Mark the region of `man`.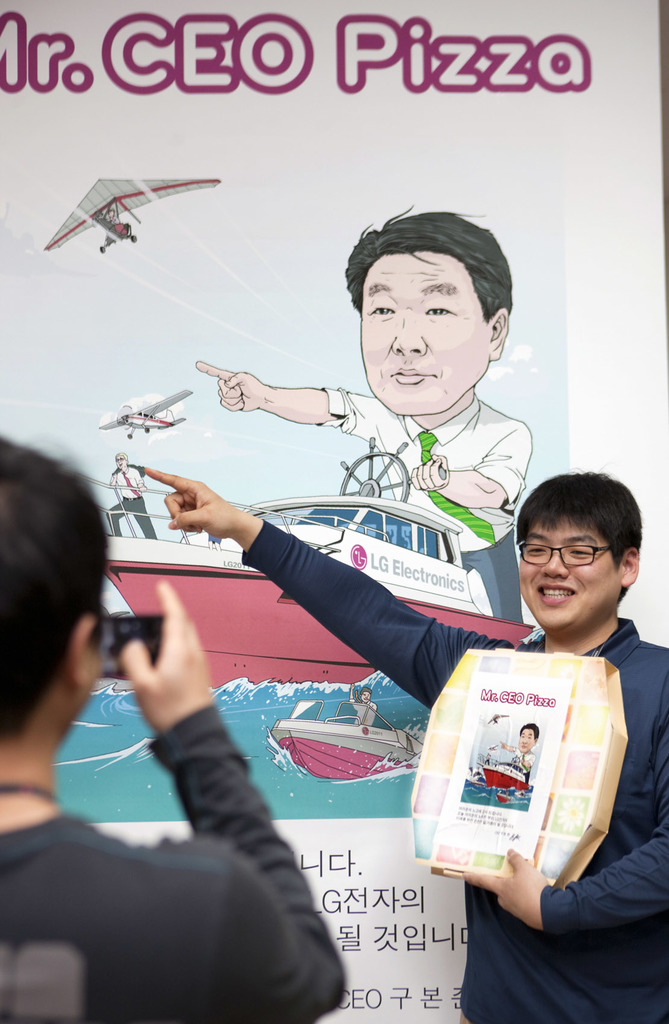
Region: 500, 719, 540, 790.
